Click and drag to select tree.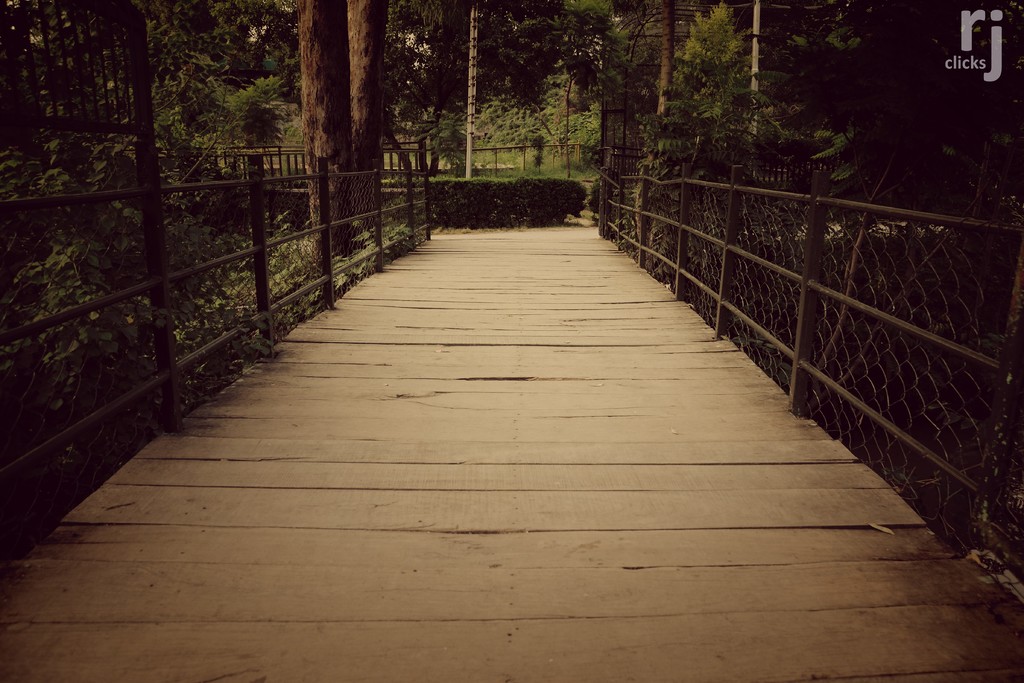
Selection: (43, 0, 229, 375).
